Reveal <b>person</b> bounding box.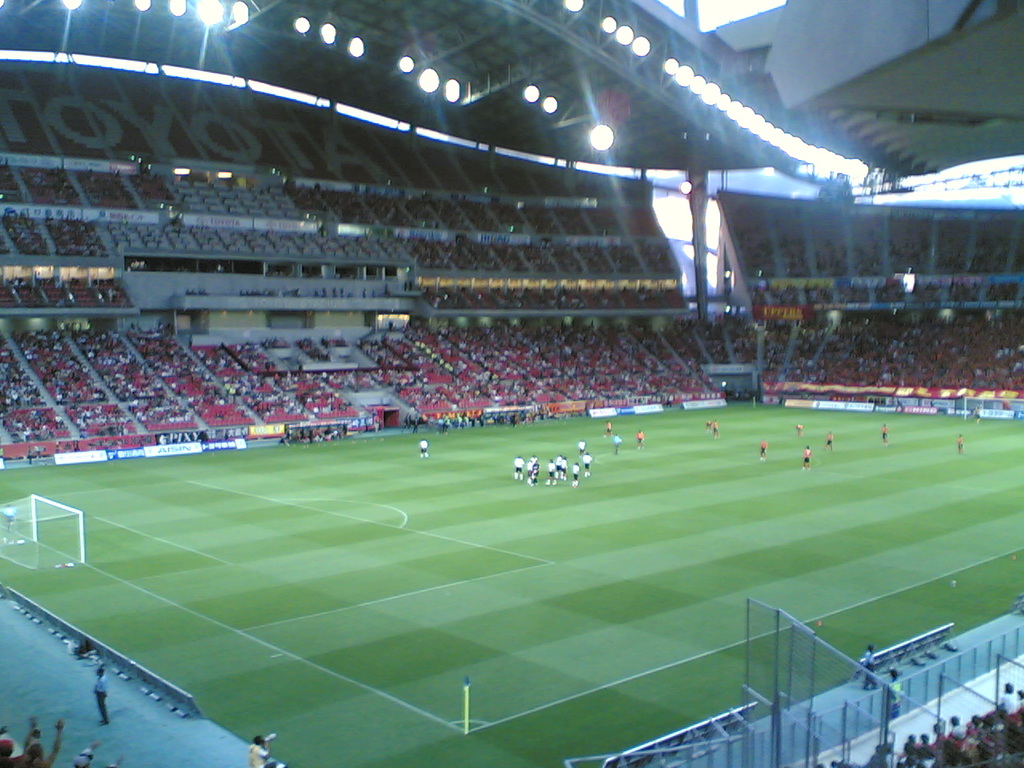
Revealed: 761/442/766/464.
